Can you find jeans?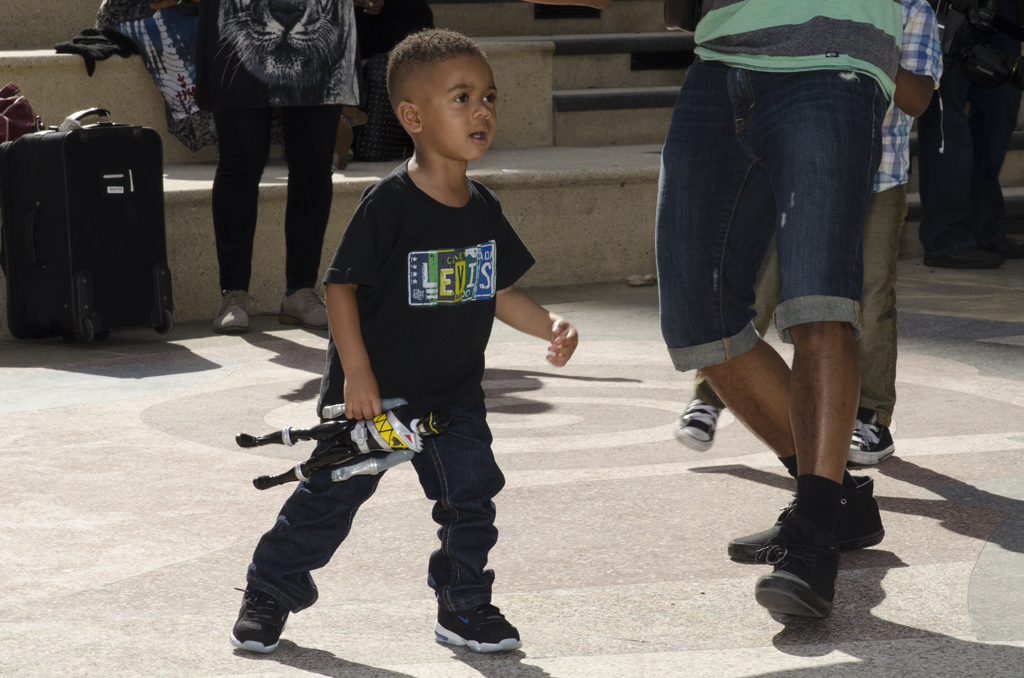
Yes, bounding box: box=[674, 83, 915, 344].
